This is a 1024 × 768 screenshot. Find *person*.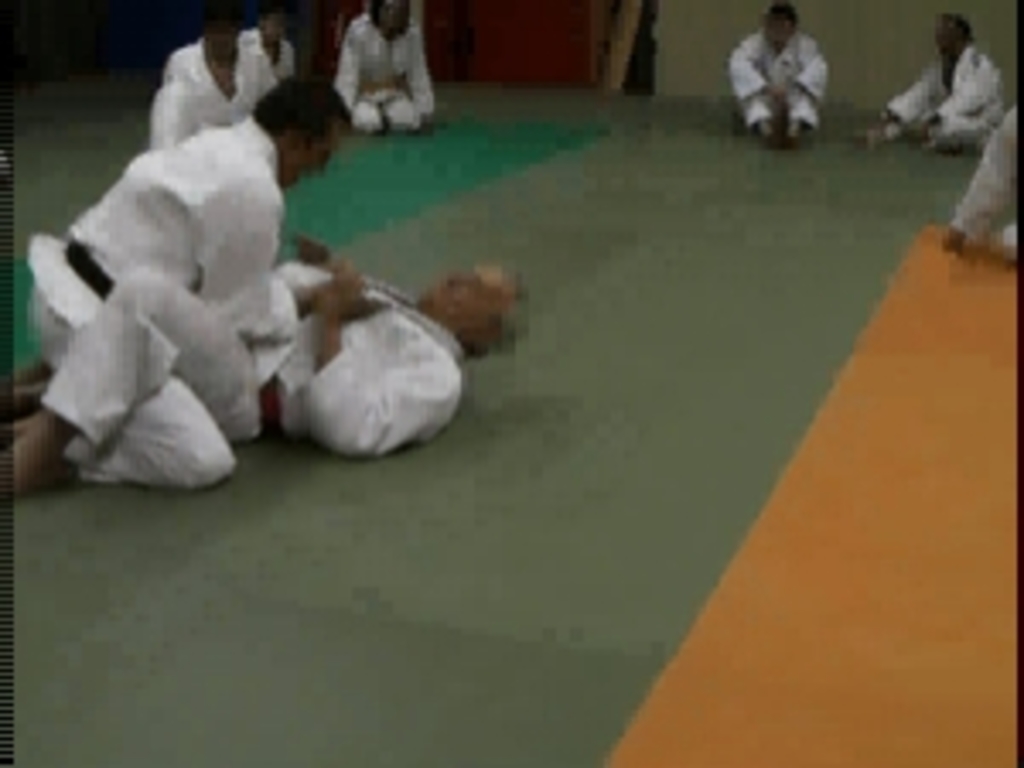
Bounding box: x1=10, y1=232, x2=532, y2=495.
